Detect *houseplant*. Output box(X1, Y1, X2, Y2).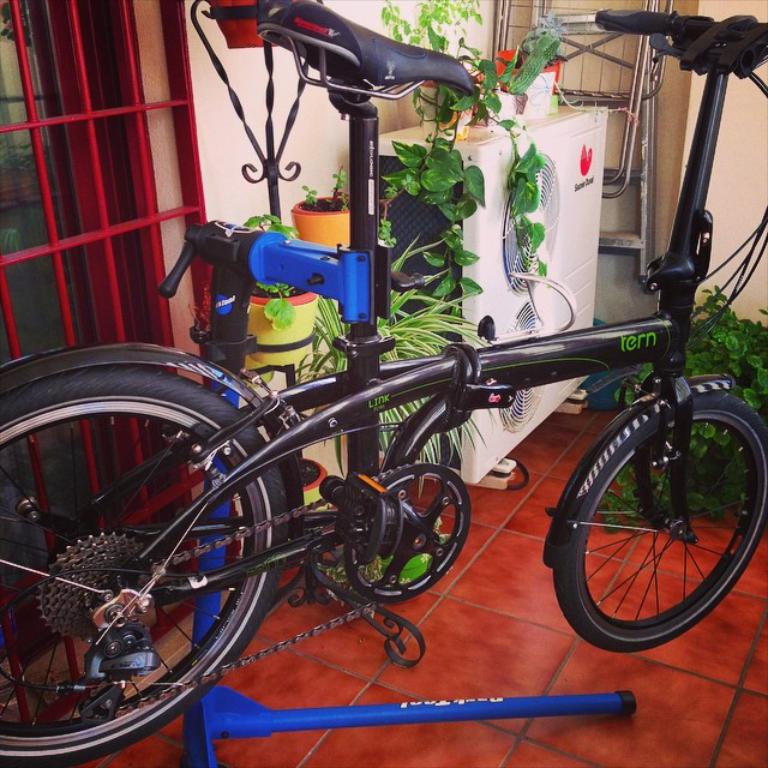
box(239, 209, 328, 368).
